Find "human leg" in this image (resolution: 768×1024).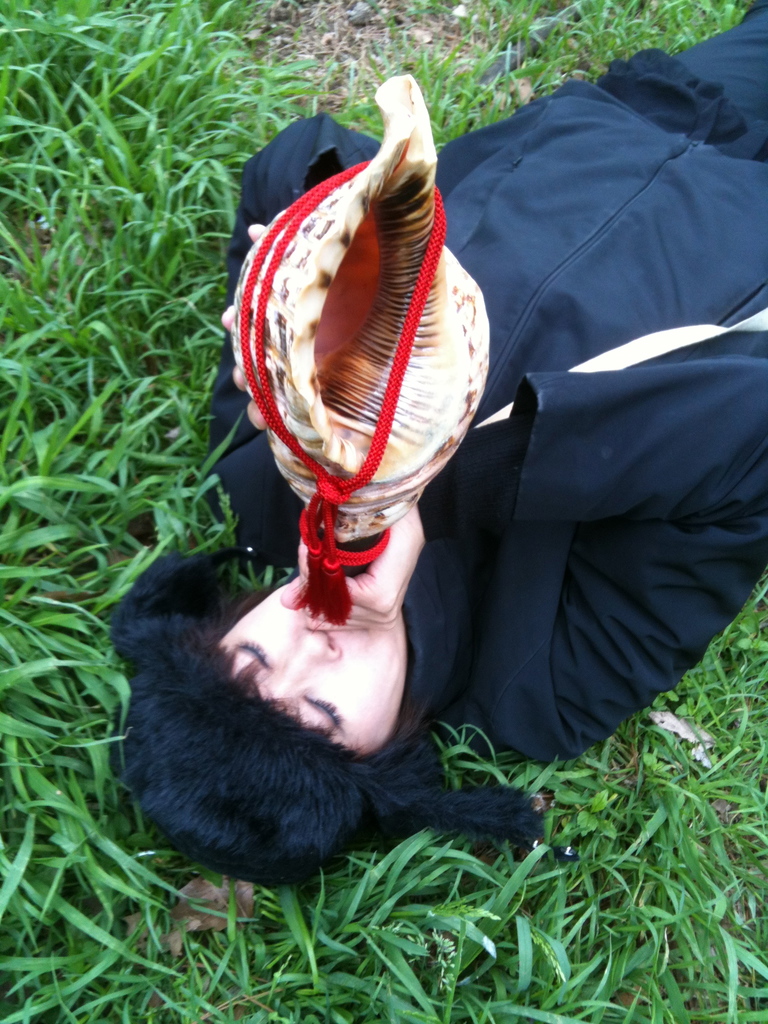
bbox(676, 4, 767, 156).
